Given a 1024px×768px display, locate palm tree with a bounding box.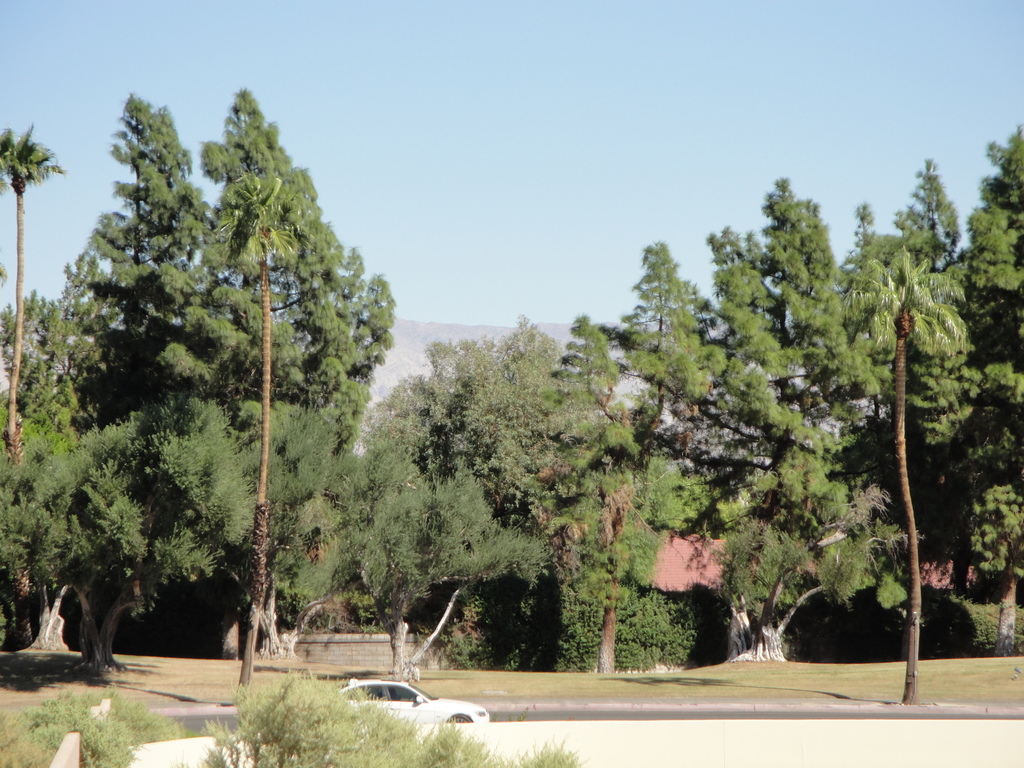
Located: 218 90 308 698.
